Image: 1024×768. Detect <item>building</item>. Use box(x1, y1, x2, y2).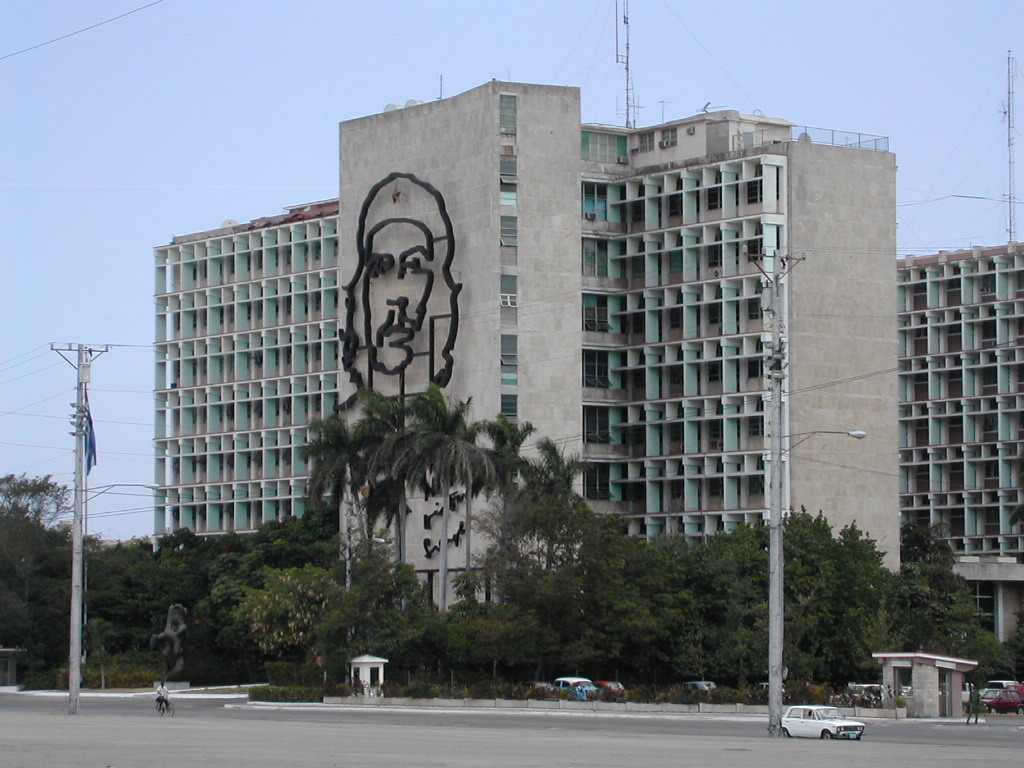
box(148, 0, 899, 649).
